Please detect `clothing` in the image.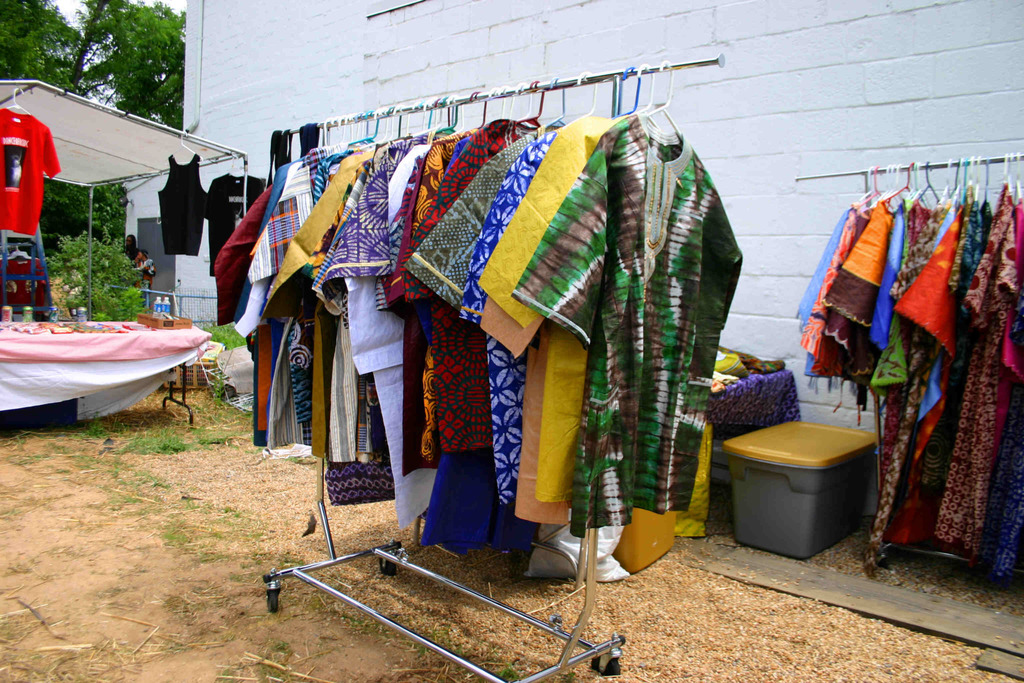
box(273, 122, 707, 544).
